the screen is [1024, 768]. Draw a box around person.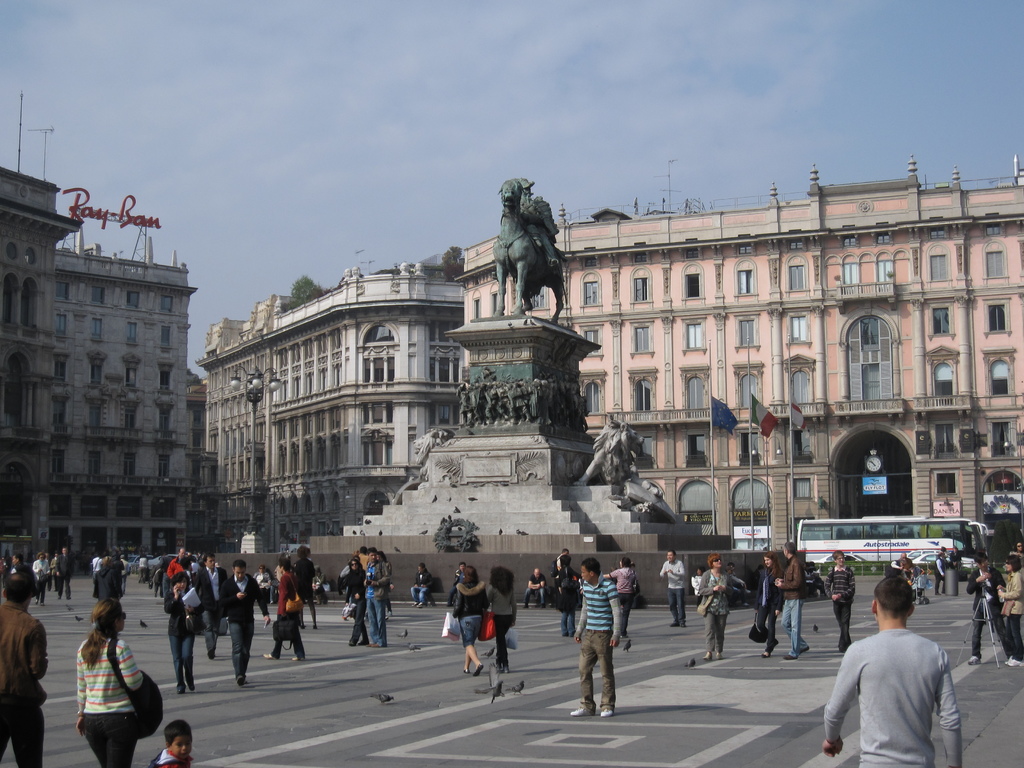
bbox=(655, 545, 684, 627).
